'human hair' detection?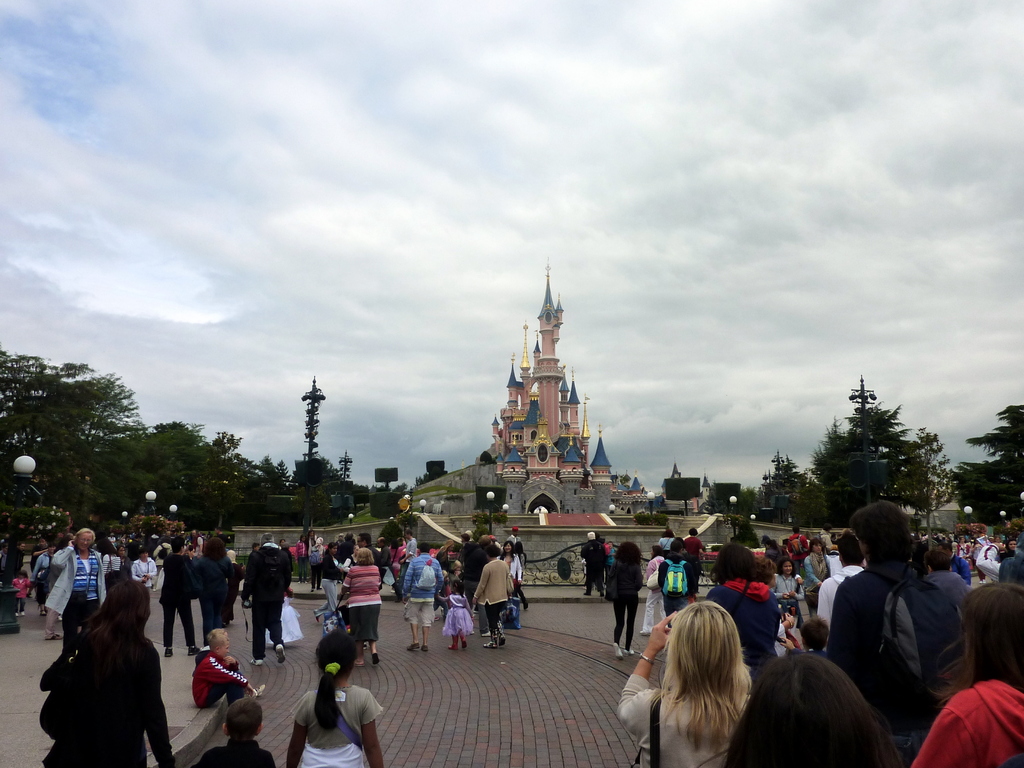
{"x1": 940, "y1": 540, "x2": 950, "y2": 552}
